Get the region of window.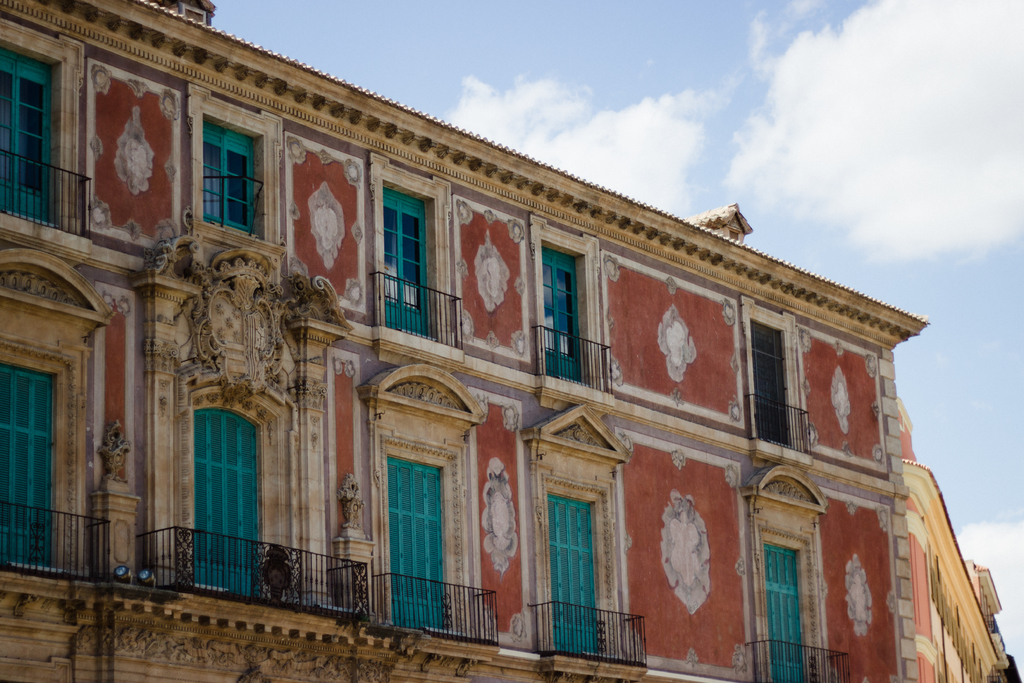
left=371, top=152, right=463, bottom=356.
